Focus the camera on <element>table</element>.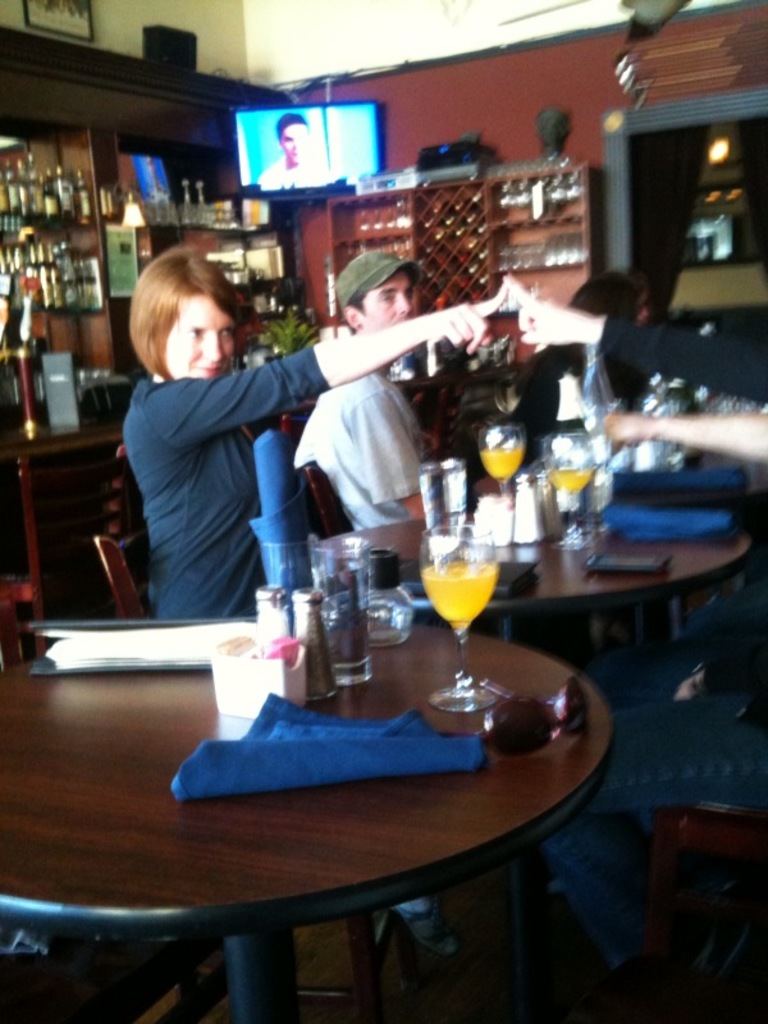
Focus region: region(0, 614, 617, 1023).
